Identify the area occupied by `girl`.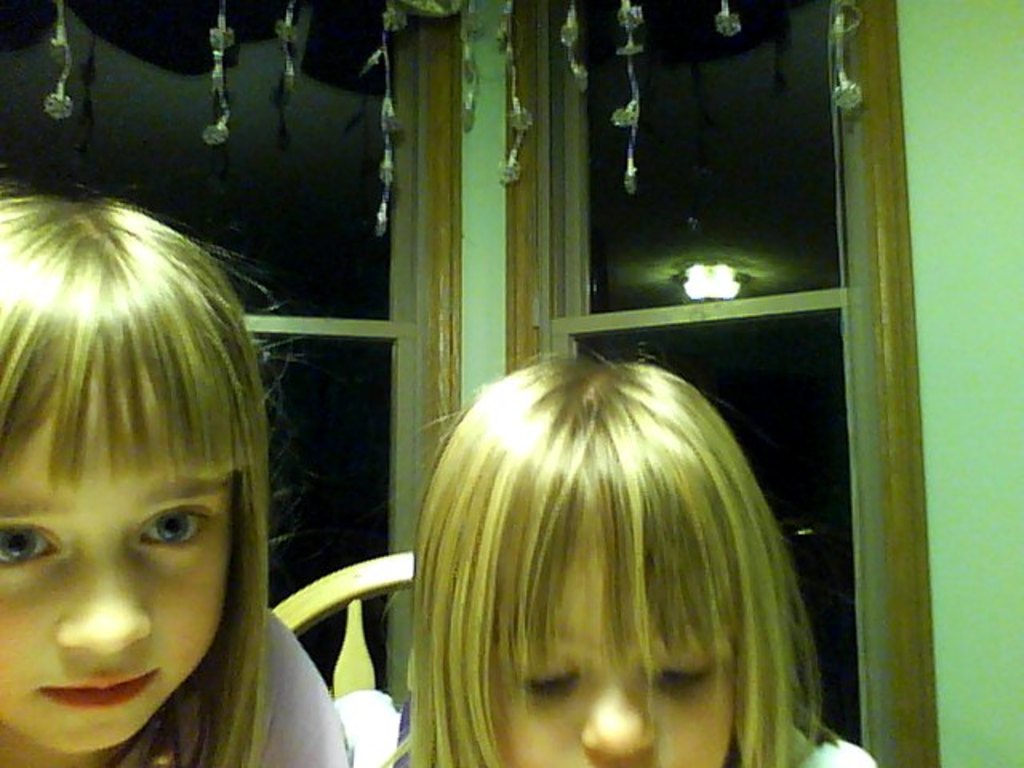
Area: 374:354:875:766.
